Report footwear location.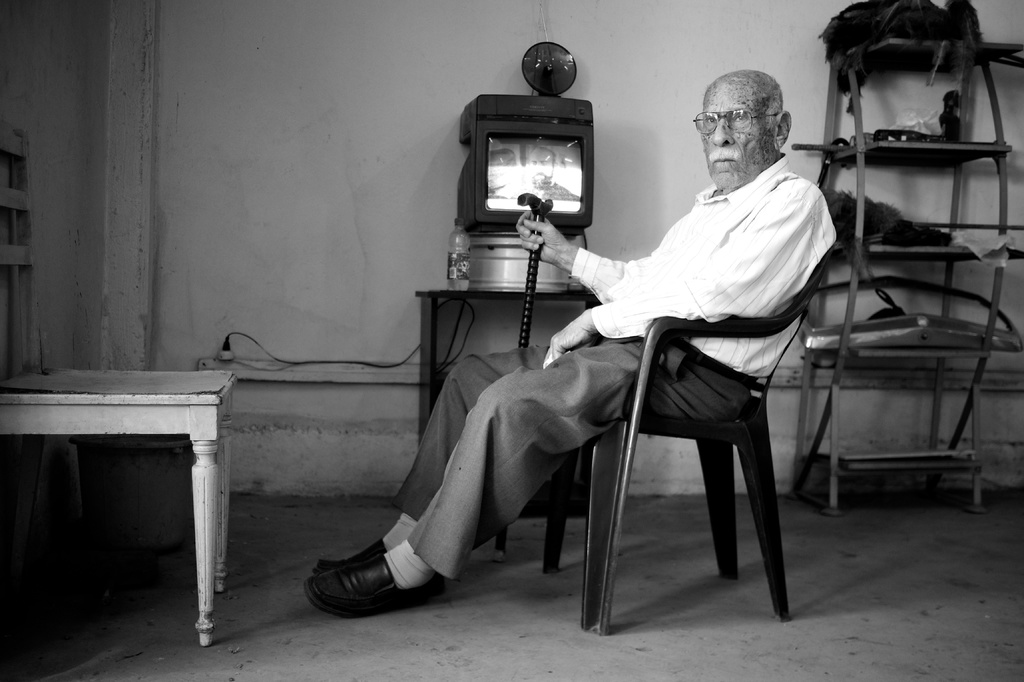
Report: 303 533 434 626.
